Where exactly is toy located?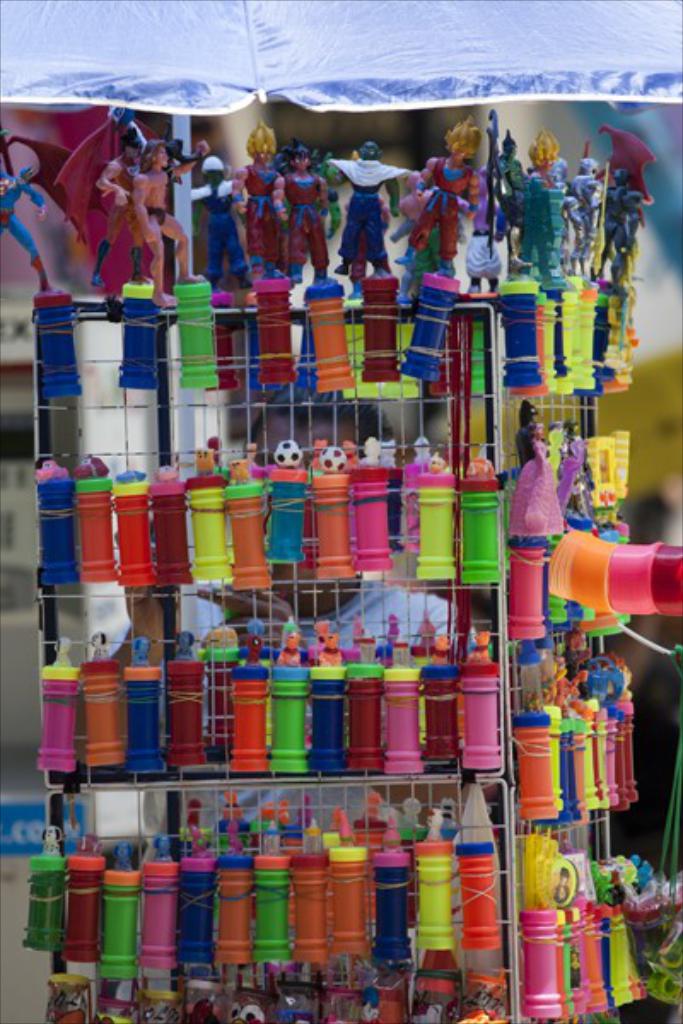
Its bounding box is [x1=149, y1=463, x2=193, y2=587].
